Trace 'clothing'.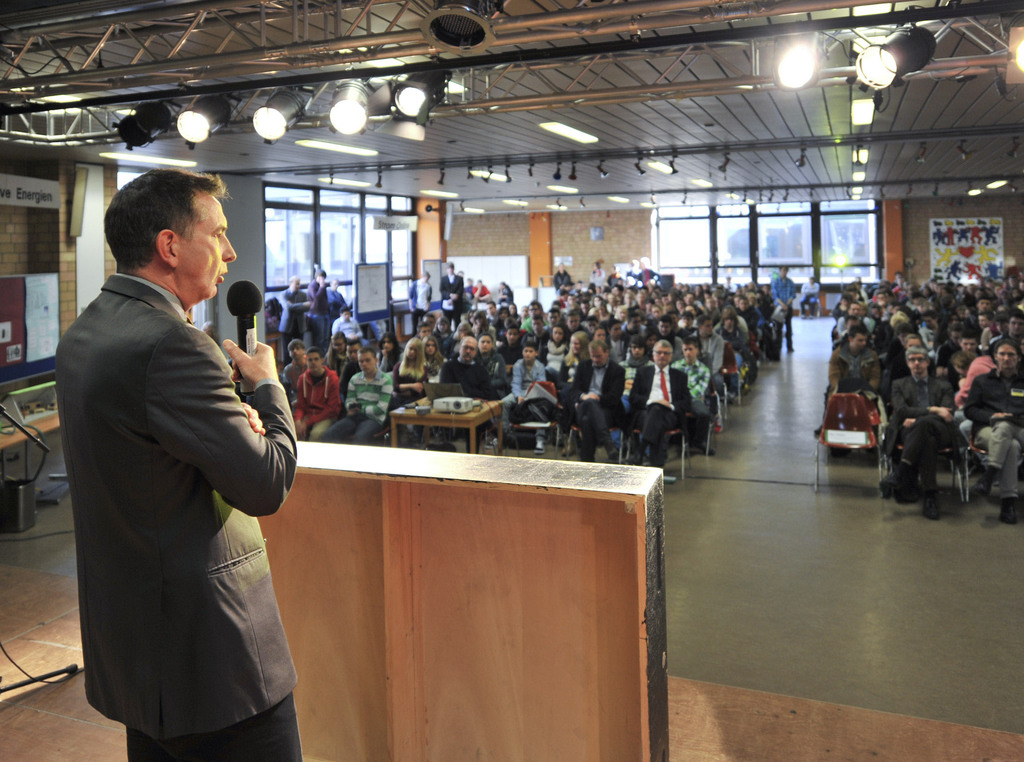
Traced to bbox=(696, 330, 737, 386).
